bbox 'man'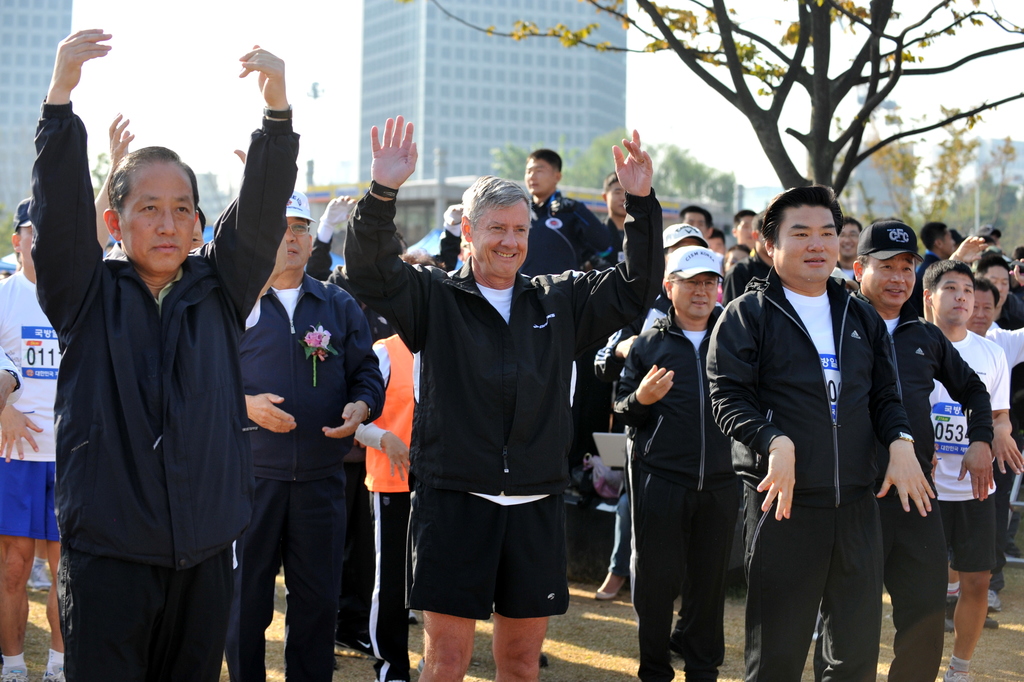
<bbox>523, 147, 615, 268</bbox>
